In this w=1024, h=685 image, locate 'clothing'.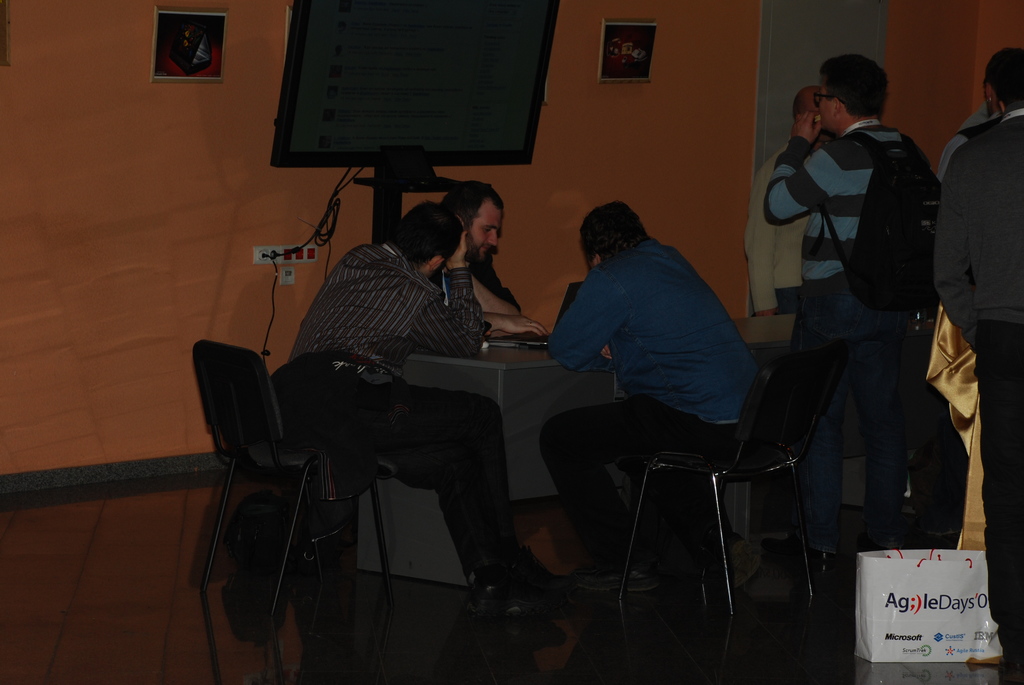
Bounding box: (430,254,525,331).
